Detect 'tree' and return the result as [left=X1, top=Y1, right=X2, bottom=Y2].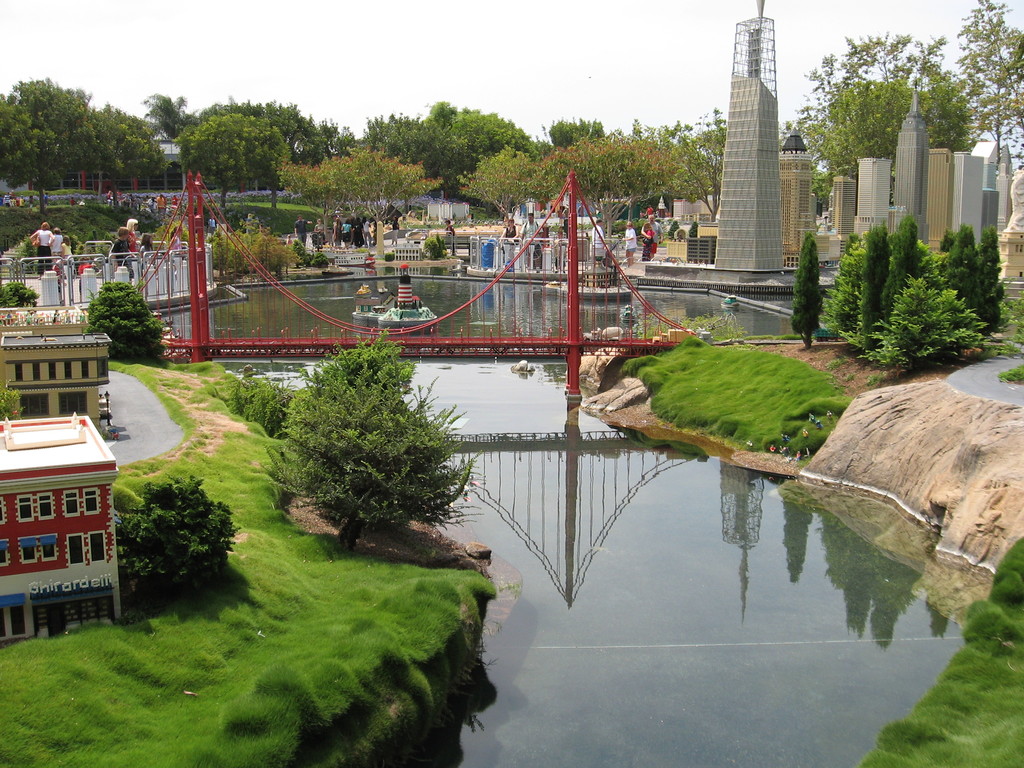
[left=0, top=83, right=154, bottom=198].
